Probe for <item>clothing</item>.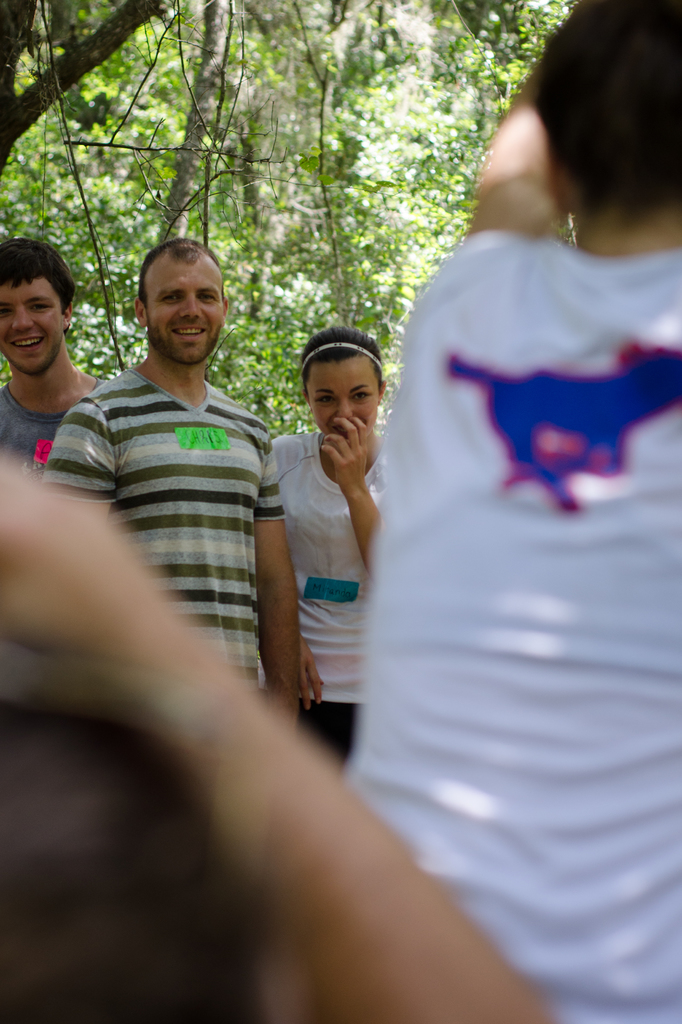
Probe result: bbox(264, 428, 385, 774).
